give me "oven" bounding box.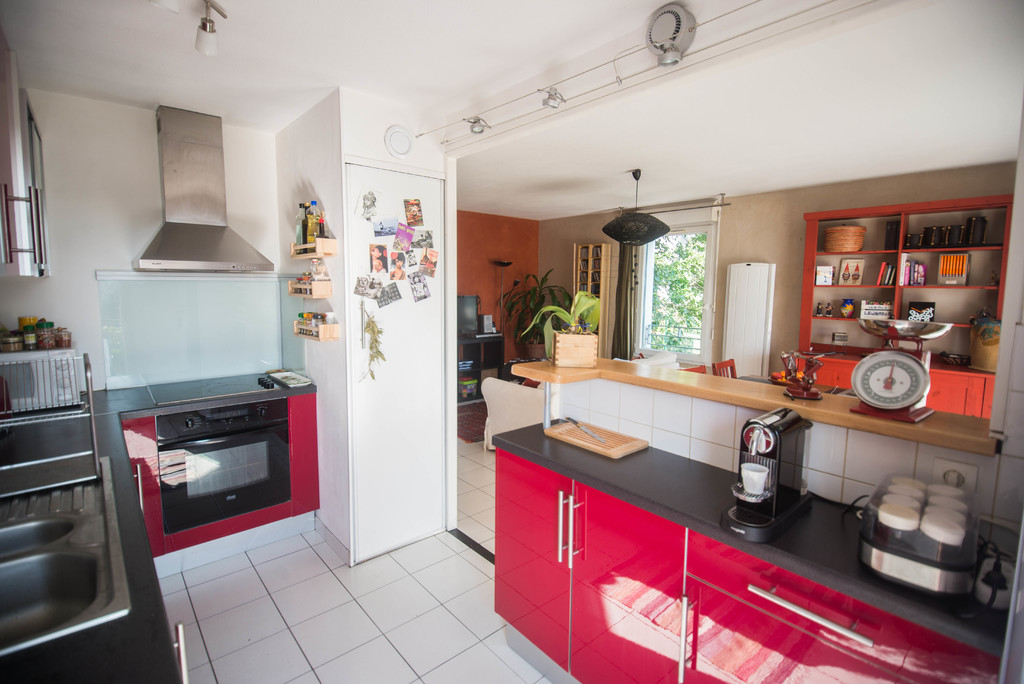
{"x1": 157, "y1": 425, "x2": 291, "y2": 536}.
